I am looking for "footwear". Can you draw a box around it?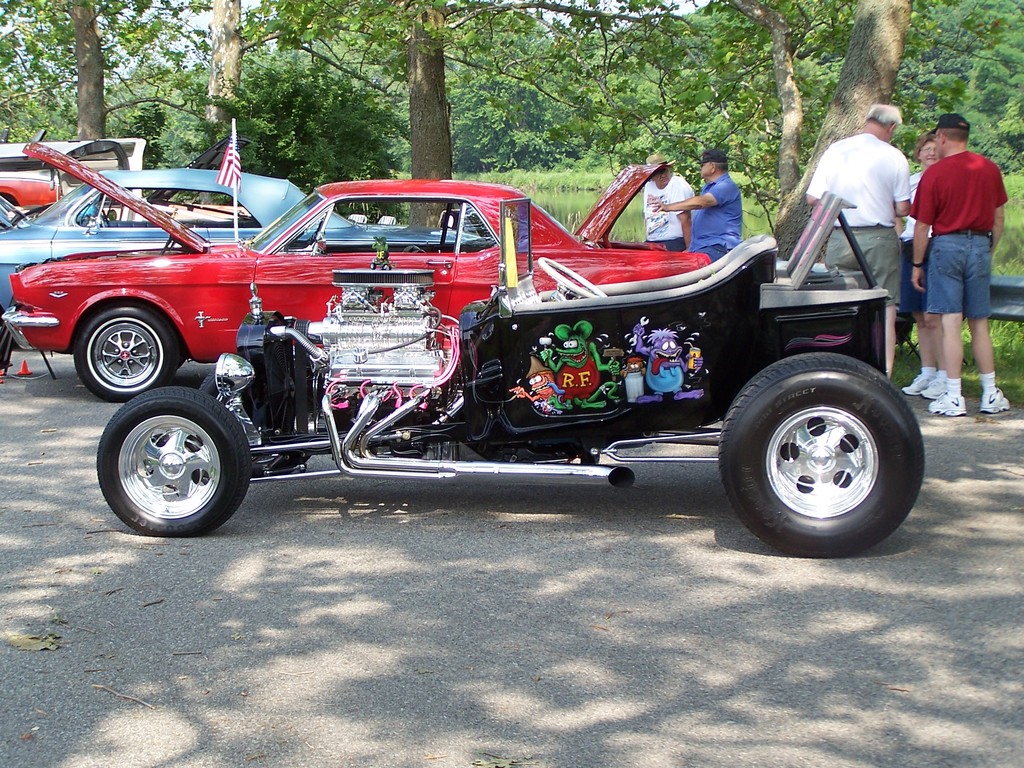
Sure, the bounding box is rect(931, 391, 967, 417).
